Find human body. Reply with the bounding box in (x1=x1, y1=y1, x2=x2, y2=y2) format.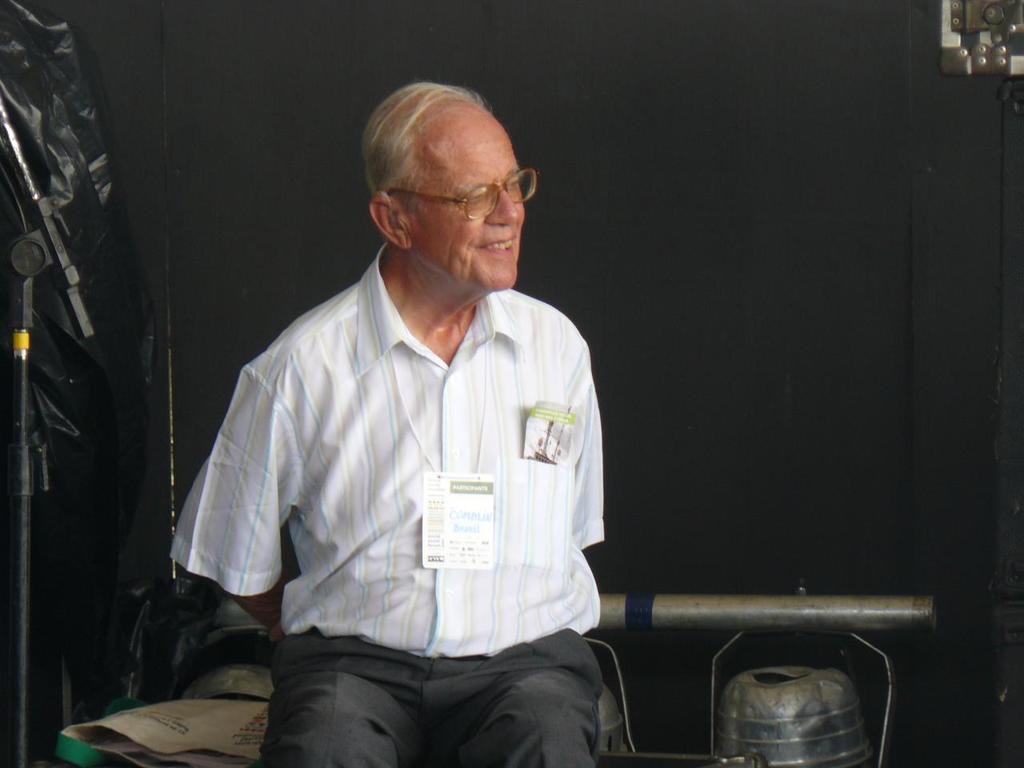
(x1=186, y1=113, x2=614, y2=754).
